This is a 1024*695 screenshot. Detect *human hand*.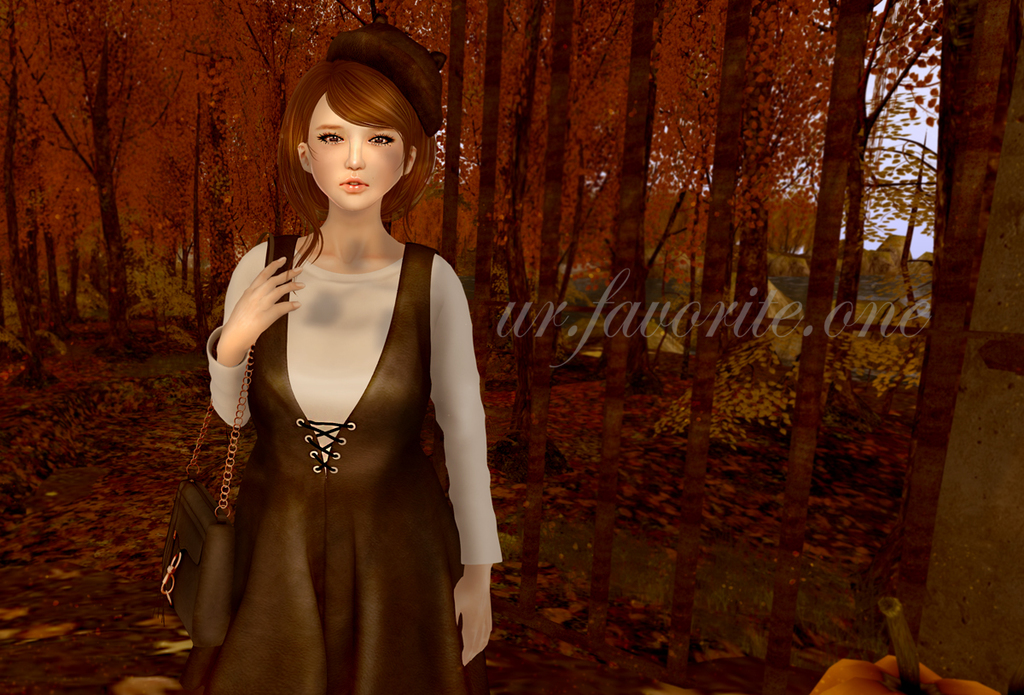
[451,574,495,666].
